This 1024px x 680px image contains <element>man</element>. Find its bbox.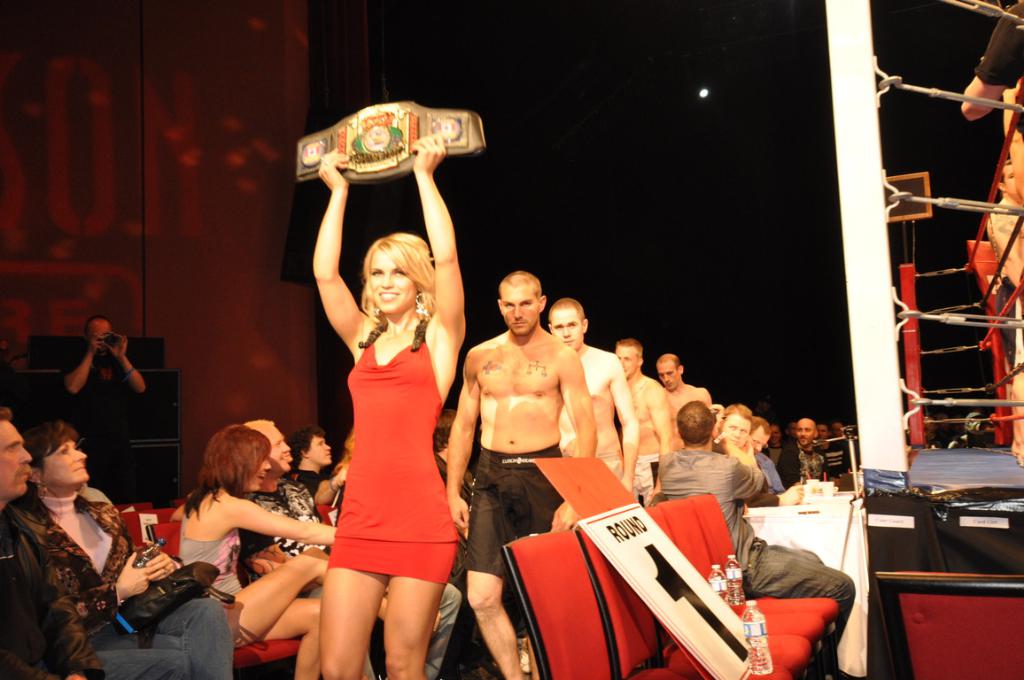
[x1=657, y1=349, x2=717, y2=451].
